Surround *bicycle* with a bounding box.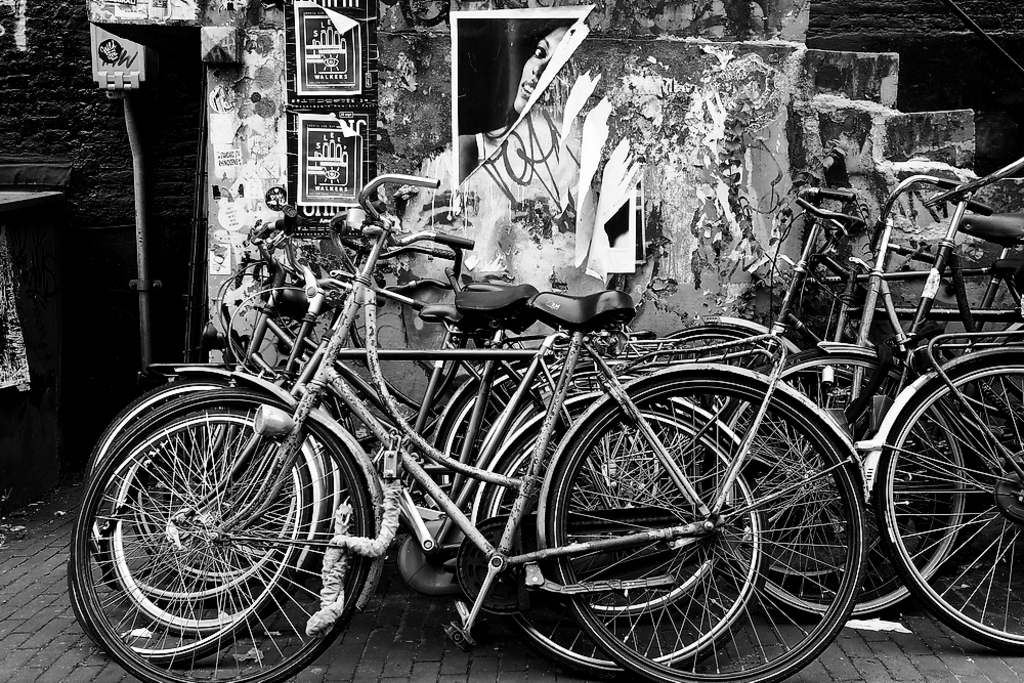
(750, 140, 1023, 628).
